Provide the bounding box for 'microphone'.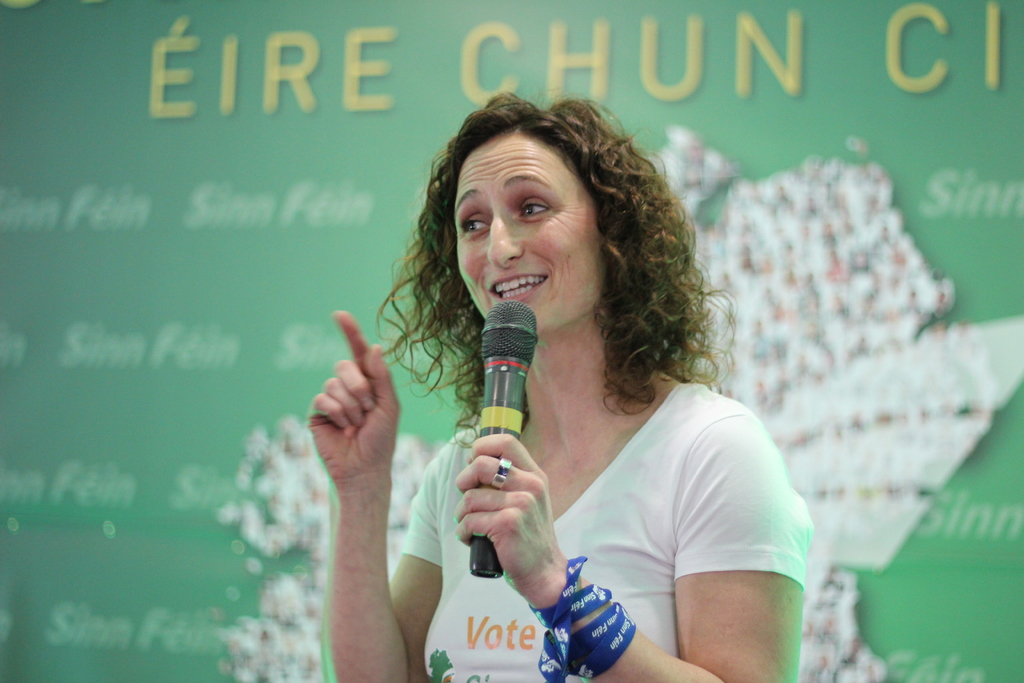
BBox(468, 299, 540, 579).
